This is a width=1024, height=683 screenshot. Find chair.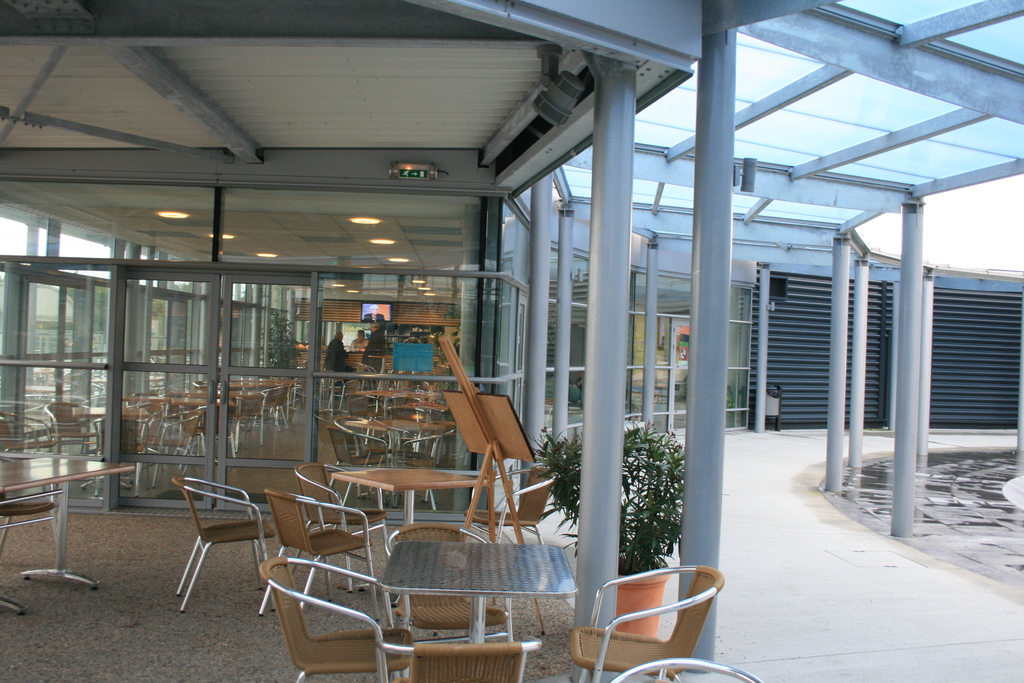
Bounding box: [left=470, top=458, right=555, bottom=551].
